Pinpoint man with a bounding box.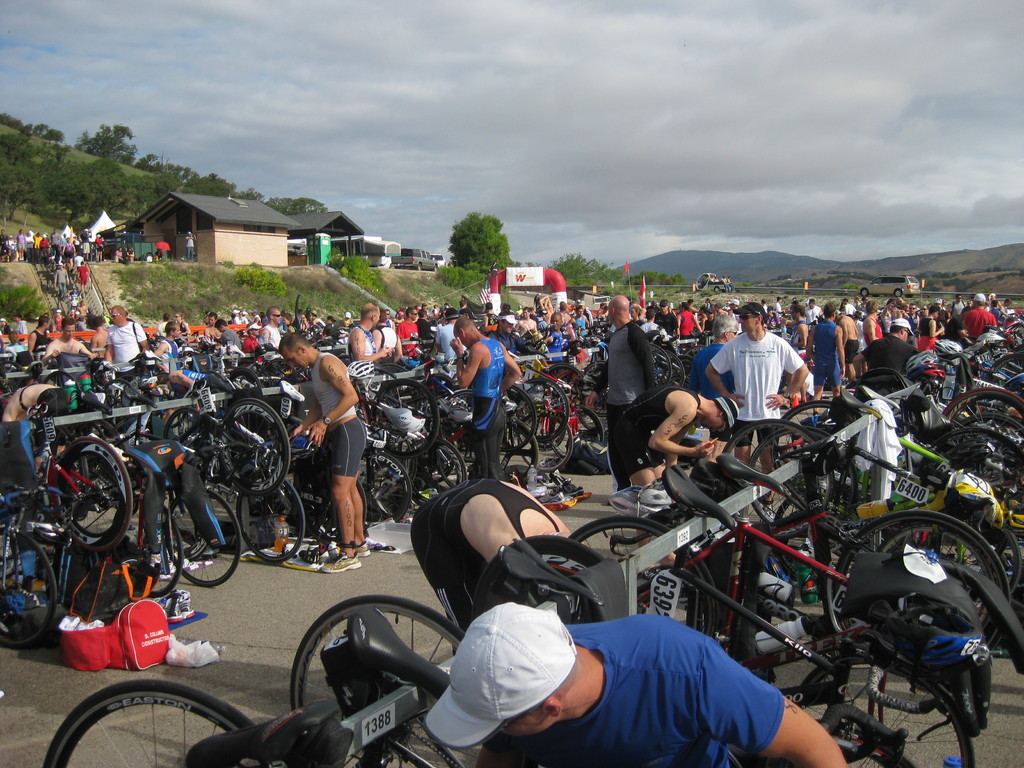
<box>281,329,370,574</box>.
